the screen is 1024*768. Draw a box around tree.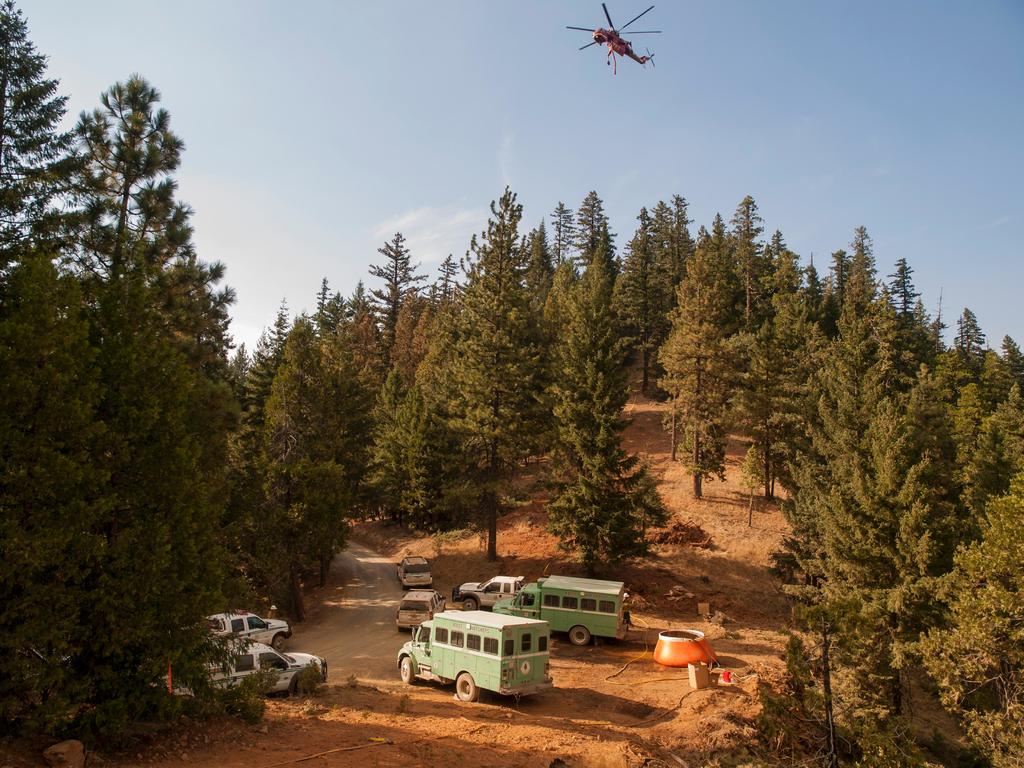
x1=665, y1=315, x2=726, y2=499.
